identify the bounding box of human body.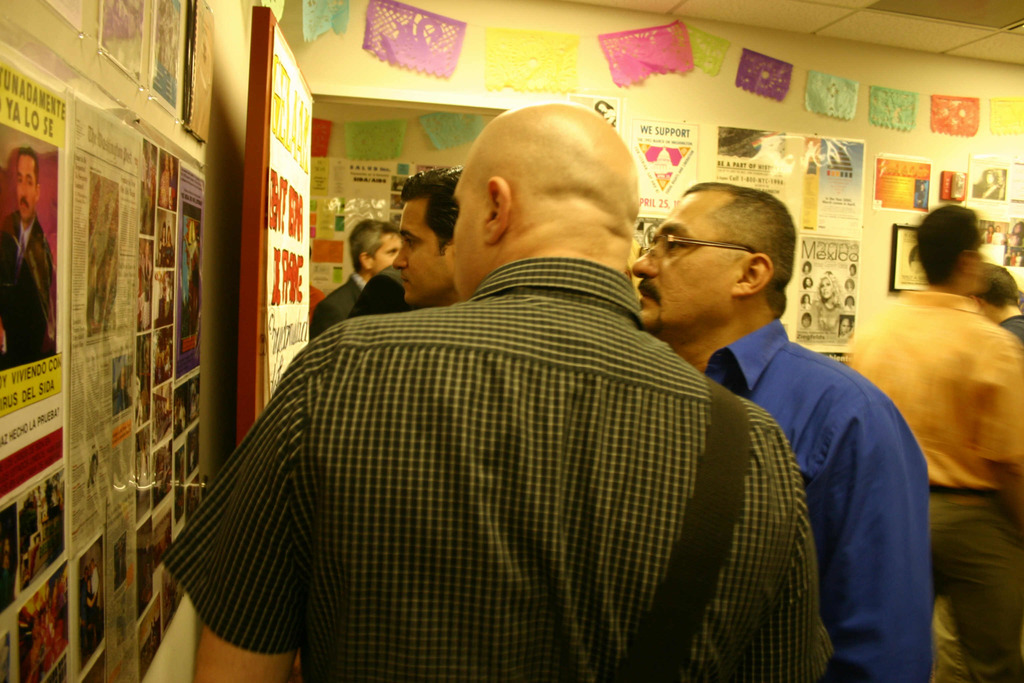
(left=619, top=182, right=930, bottom=679).
